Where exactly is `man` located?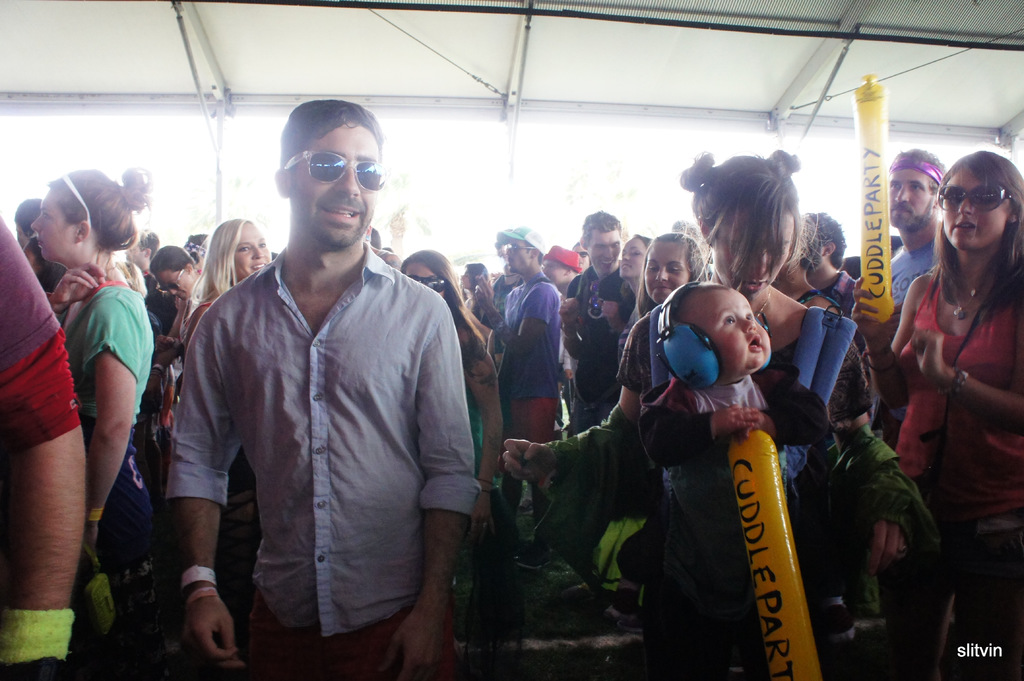
Its bounding box is (x1=556, y1=209, x2=639, y2=441).
